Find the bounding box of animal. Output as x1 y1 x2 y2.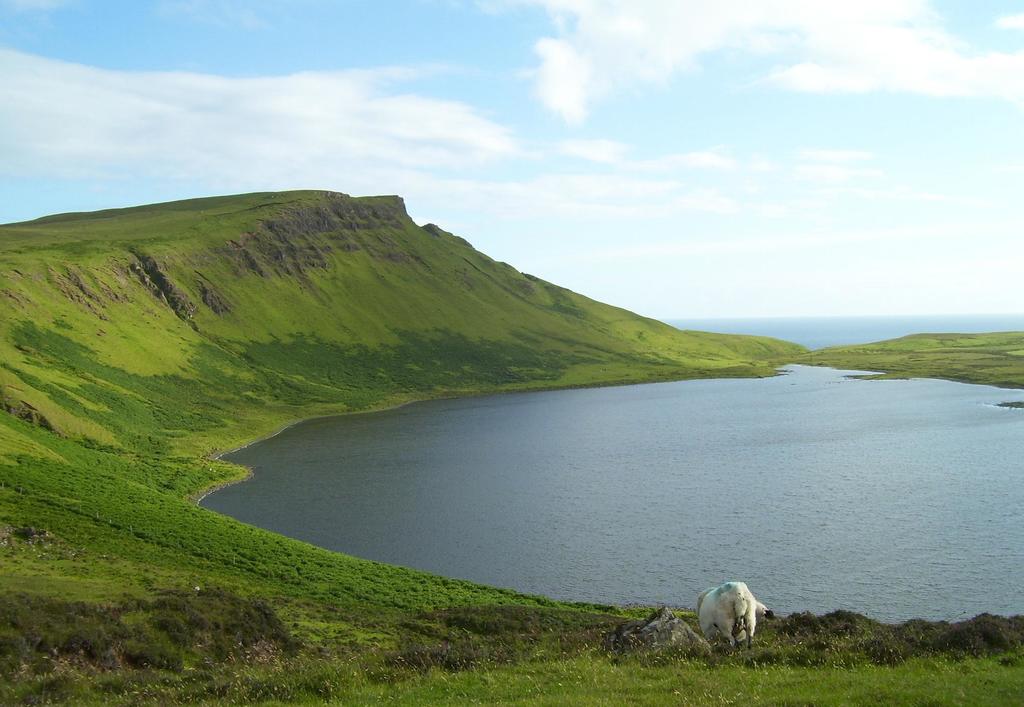
693 580 774 647.
